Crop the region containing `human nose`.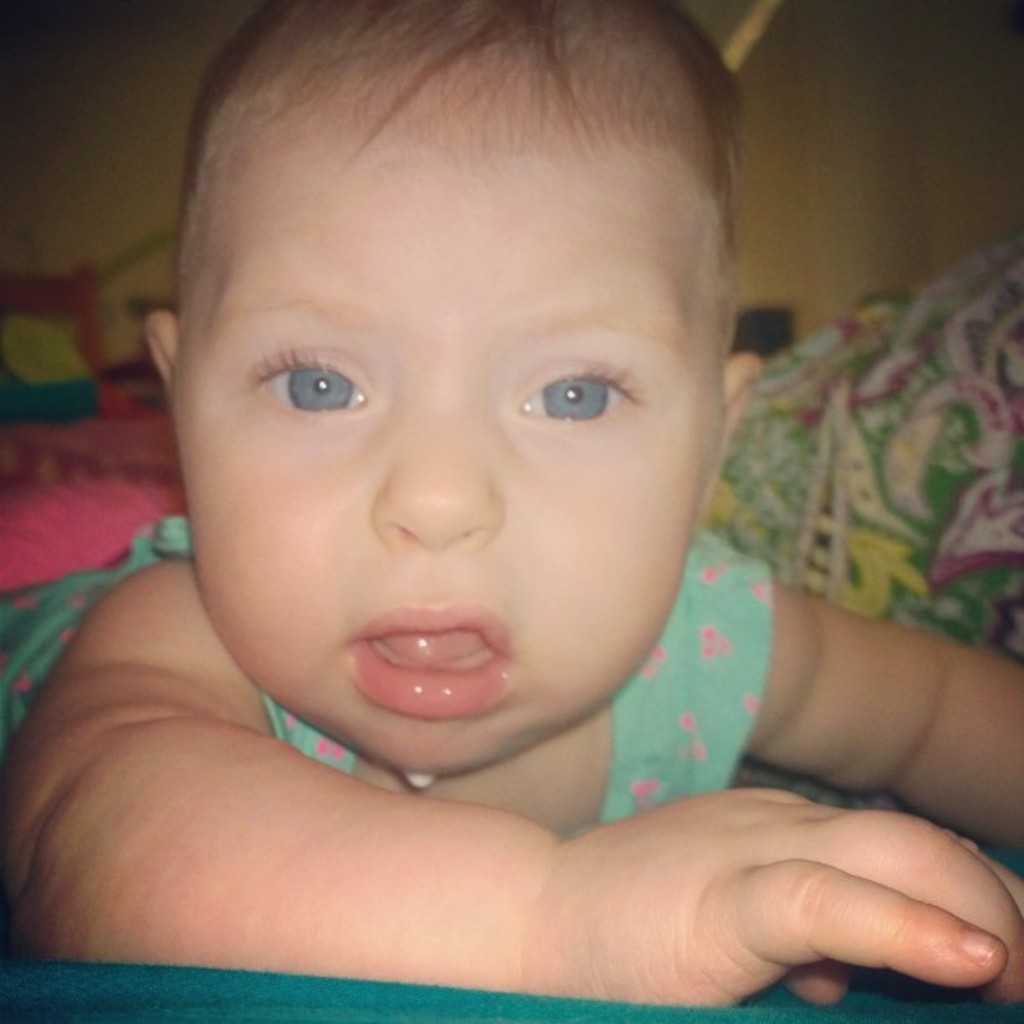
Crop region: crop(370, 395, 509, 547).
